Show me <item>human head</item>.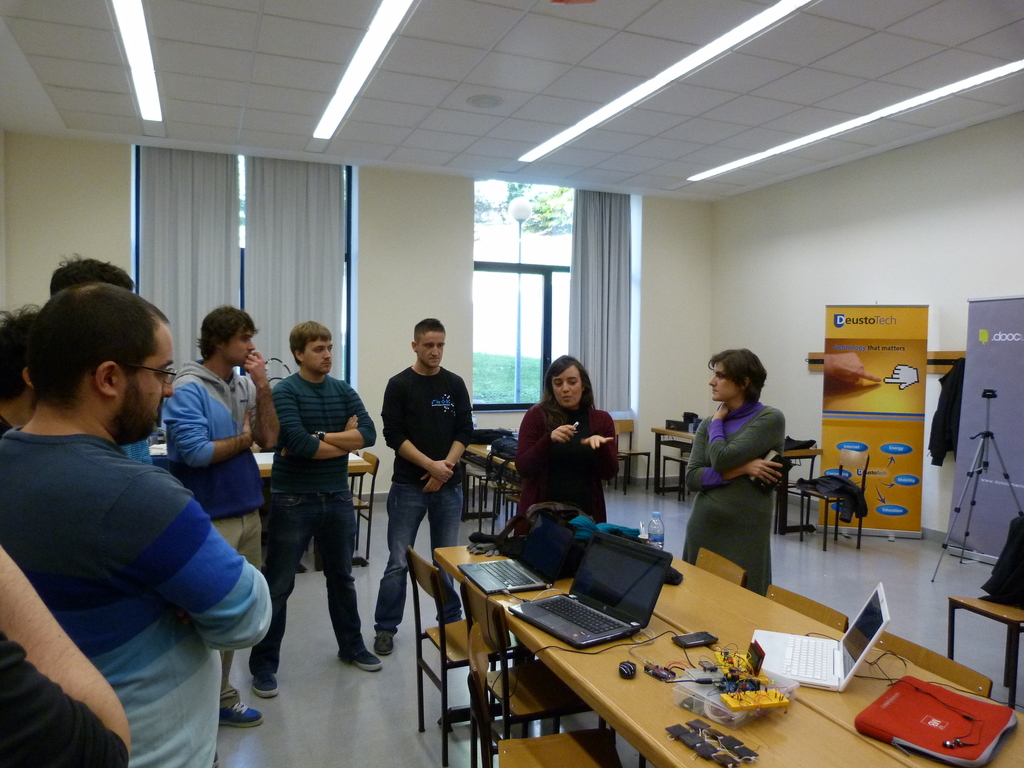
<item>human head</item> is here: {"x1": 541, "y1": 355, "x2": 593, "y2": 408}.
